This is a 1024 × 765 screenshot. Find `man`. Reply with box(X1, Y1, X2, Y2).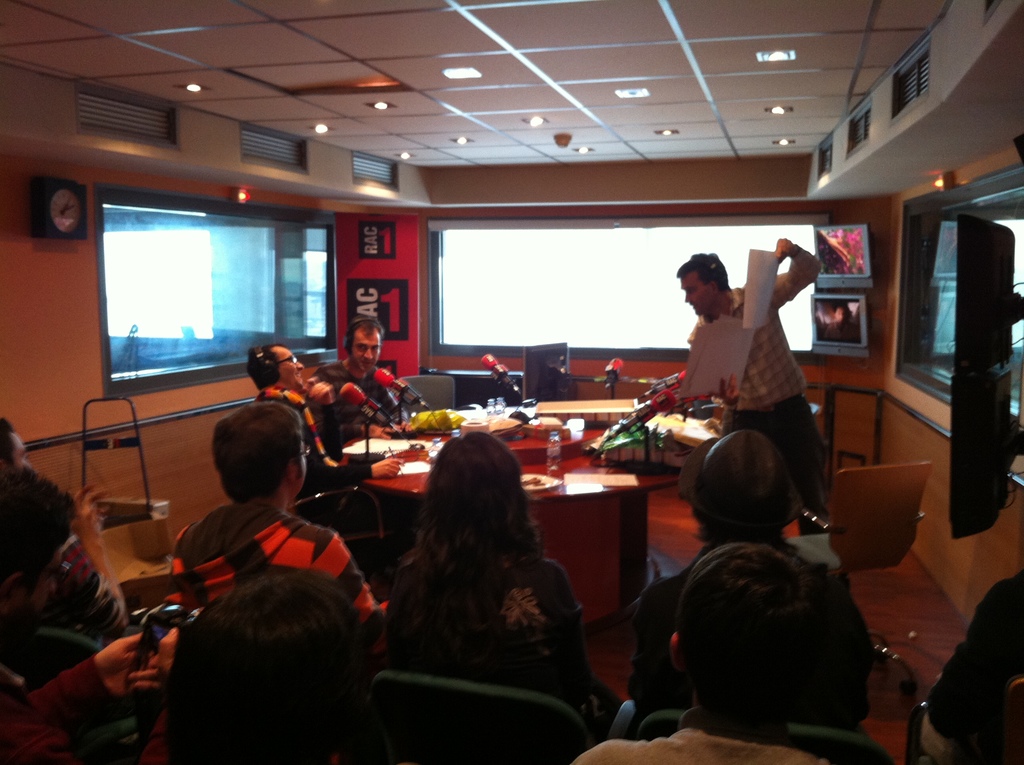
box(245, 340, 400, 485).
